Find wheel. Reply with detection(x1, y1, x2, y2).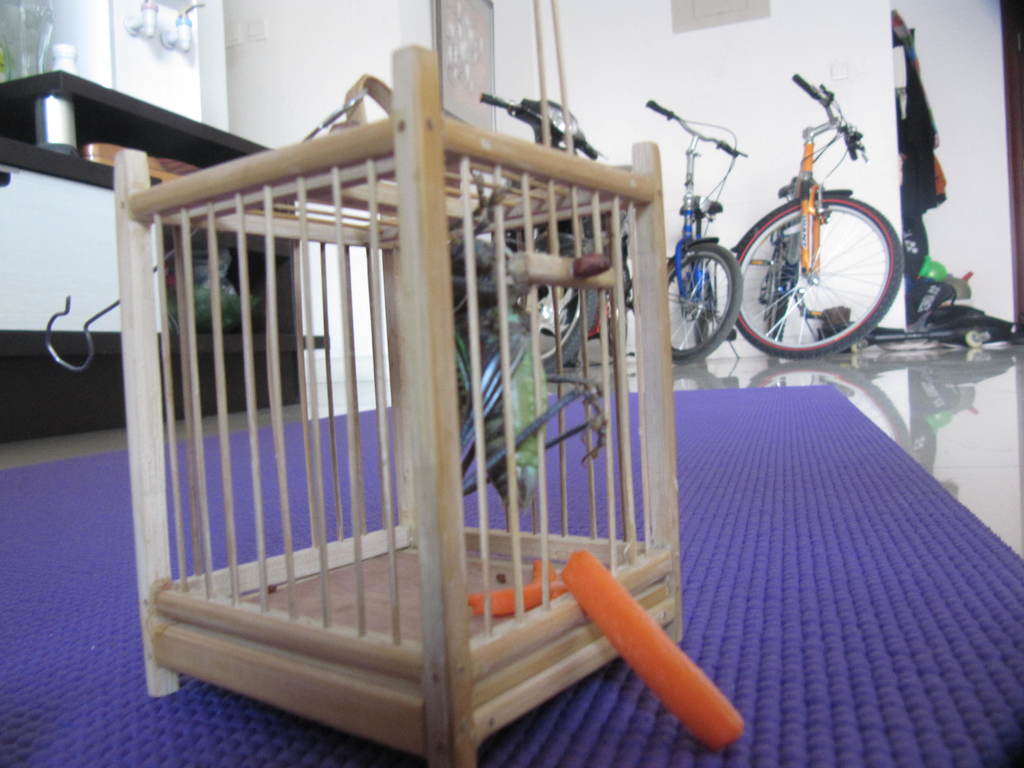
detection(769, 294, 788, 341).
